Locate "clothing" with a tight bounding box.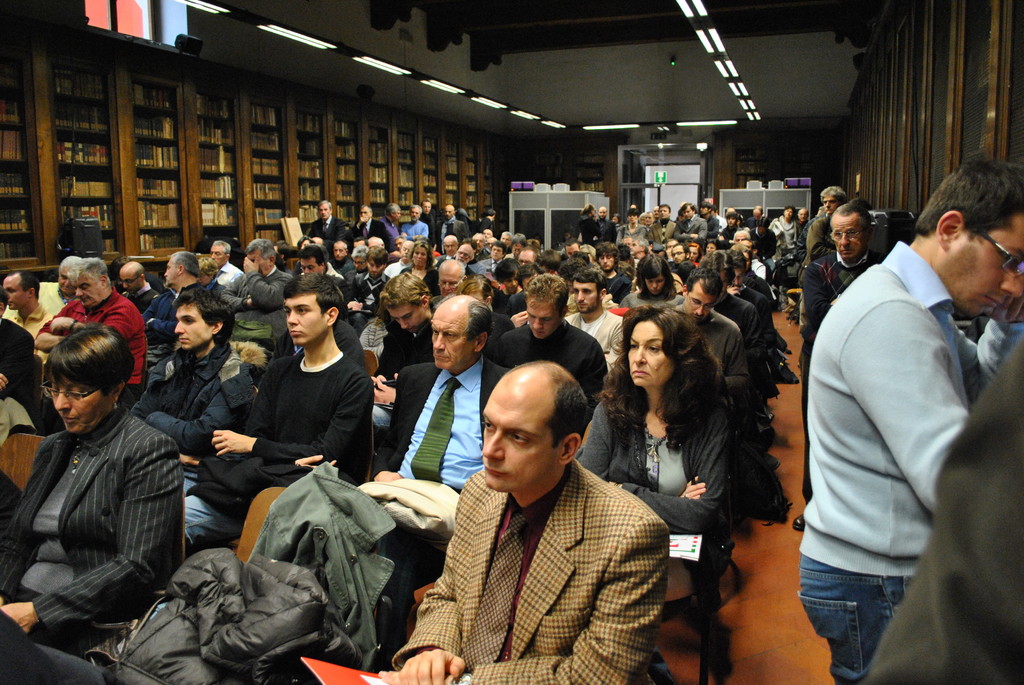
[left=341, top=253, right=360, bottom=280].
